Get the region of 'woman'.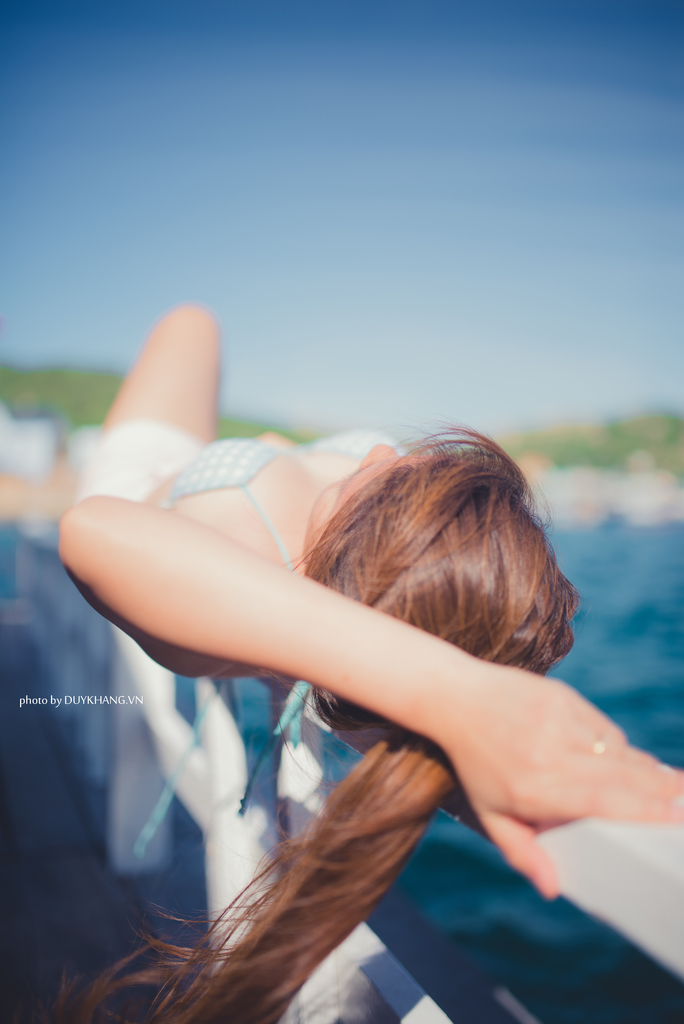
[x1=54, y1=303, x2=683, y2=1023].
